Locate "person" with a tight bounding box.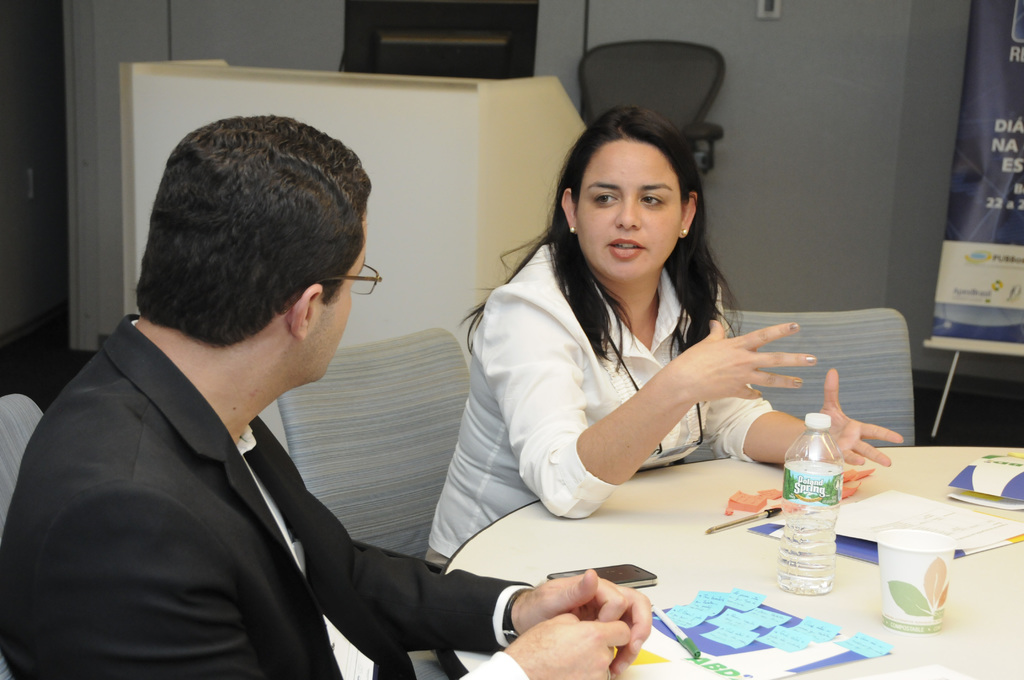
detection(0, 115, 653, 679).
